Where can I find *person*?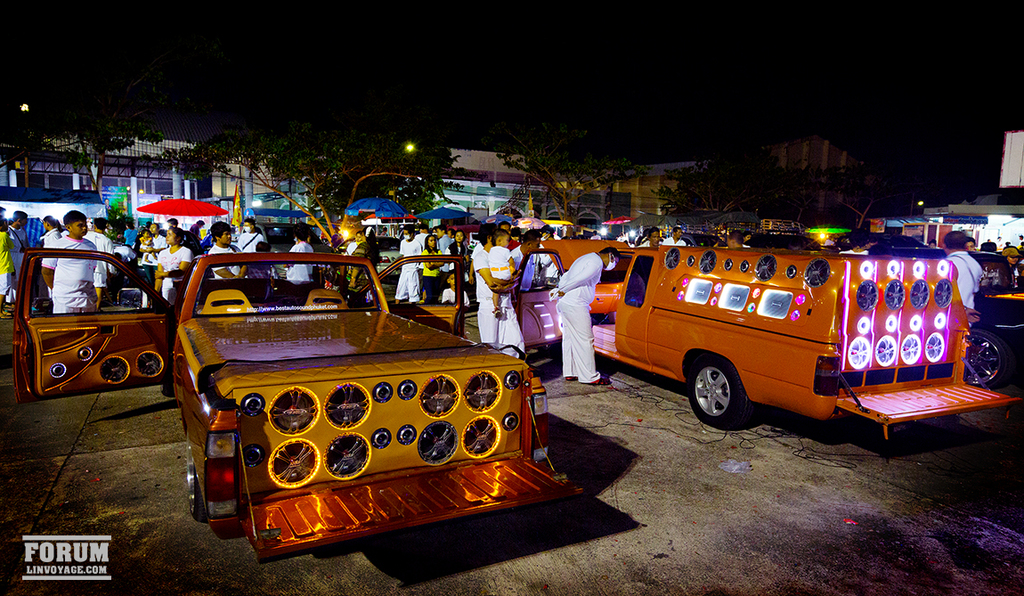
You can find it at [549,246,621,382].
